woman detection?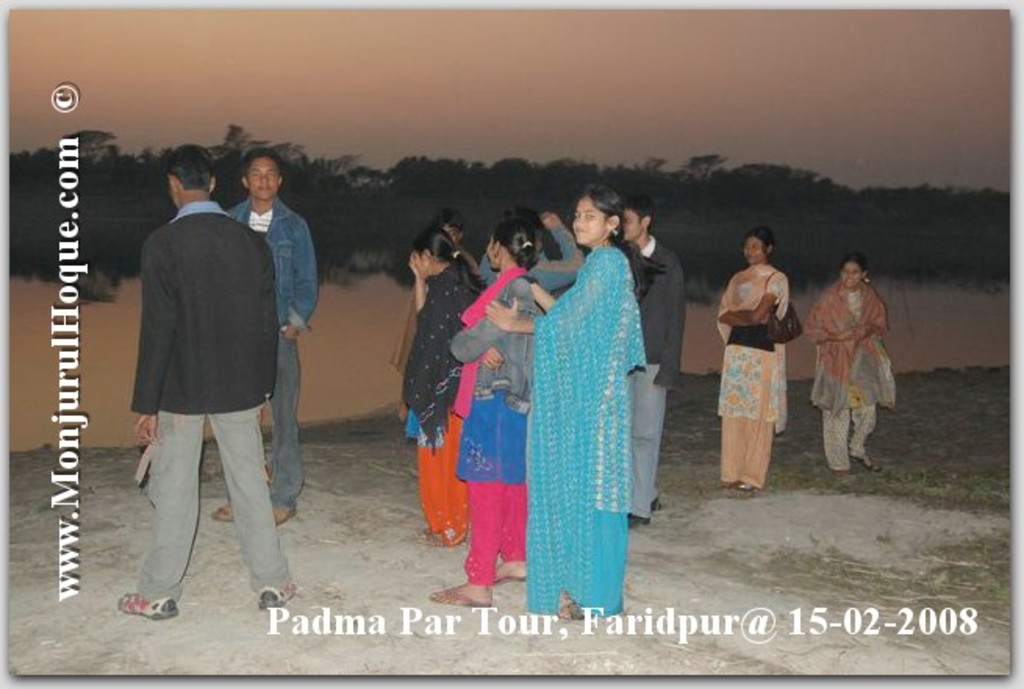
(485,181,649,625)
